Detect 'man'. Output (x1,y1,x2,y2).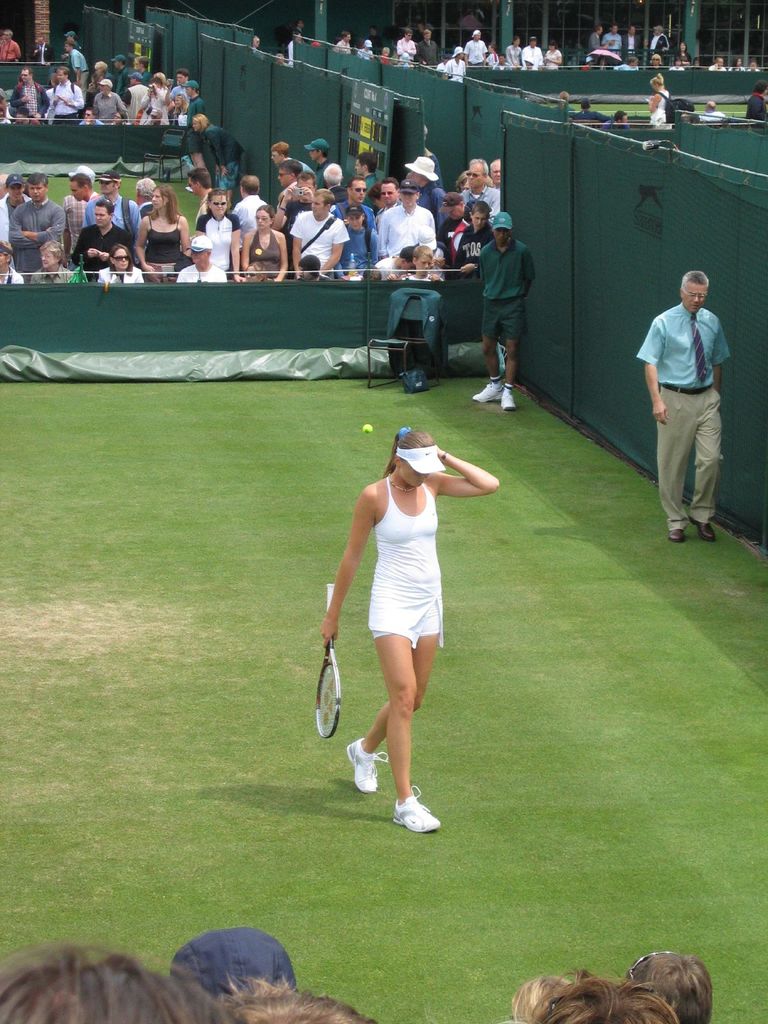
(232,174,267,243).
